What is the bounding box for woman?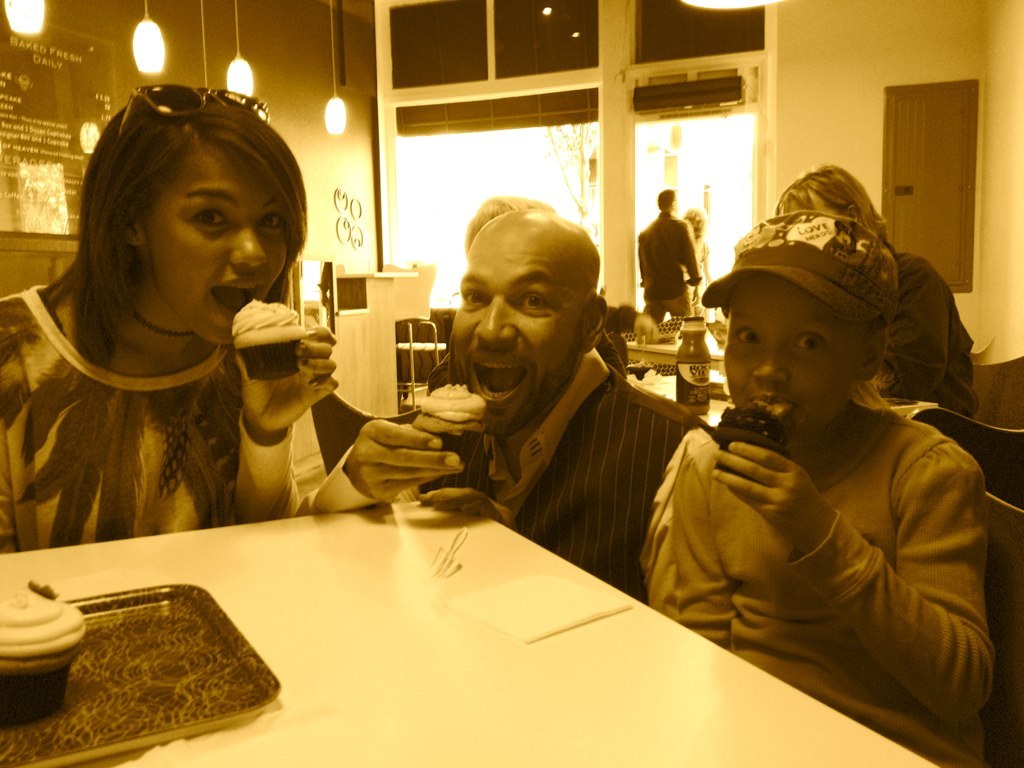
(0,80,357,571).
